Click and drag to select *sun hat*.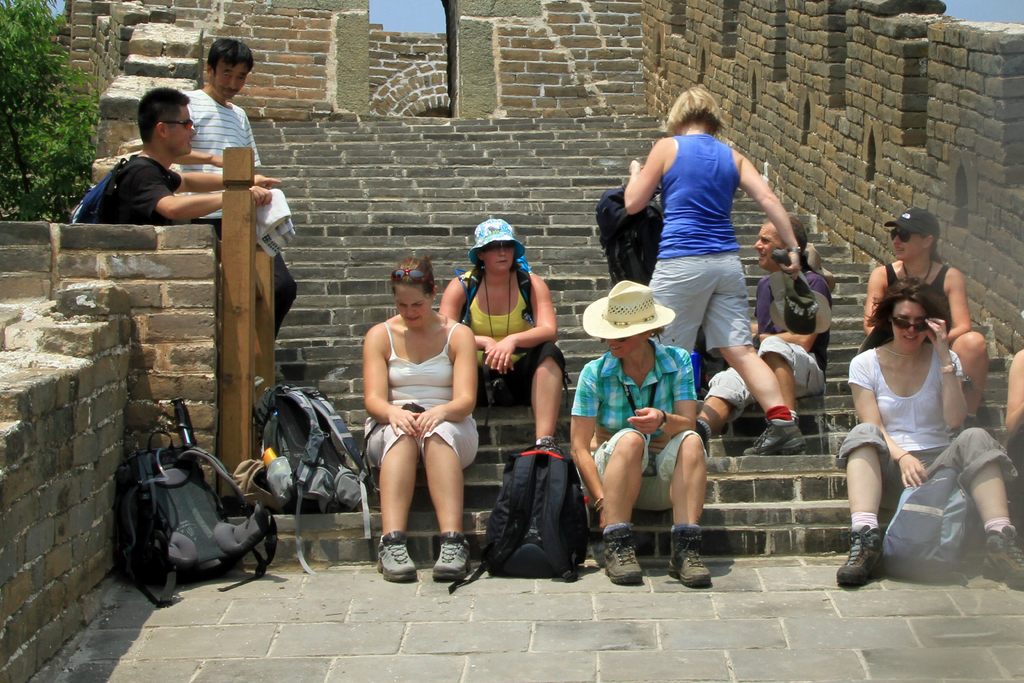
Selection: l=884, t=204, r=942, b=236.
